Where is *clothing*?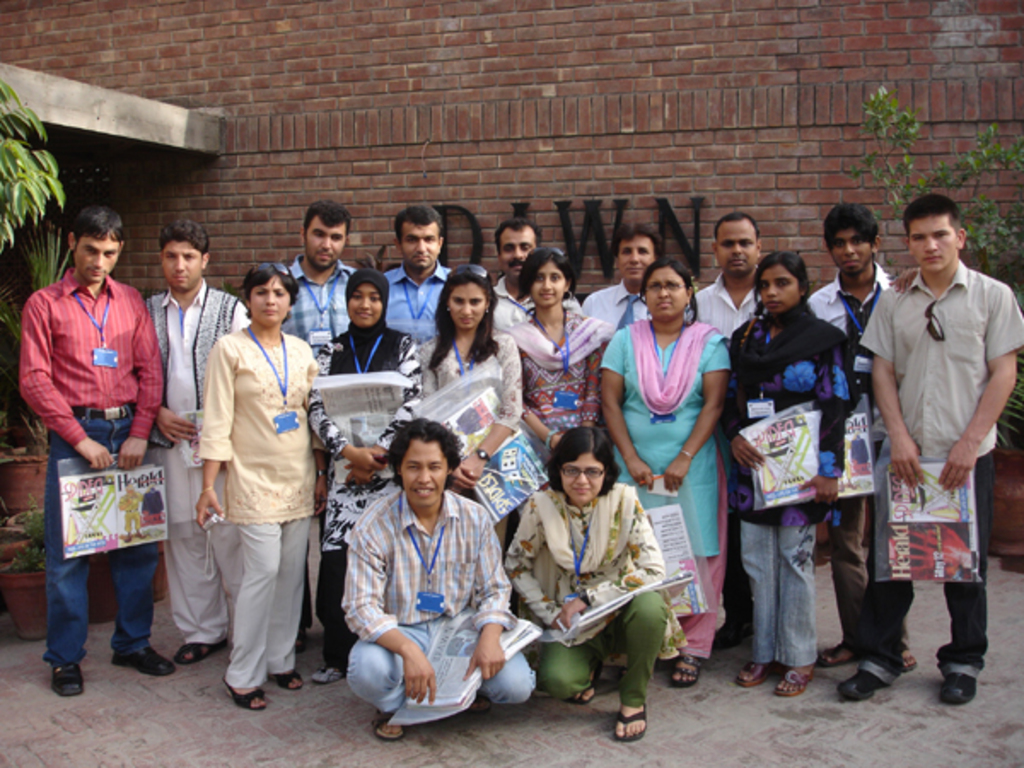
bbox(311, 311, 432, 647).
